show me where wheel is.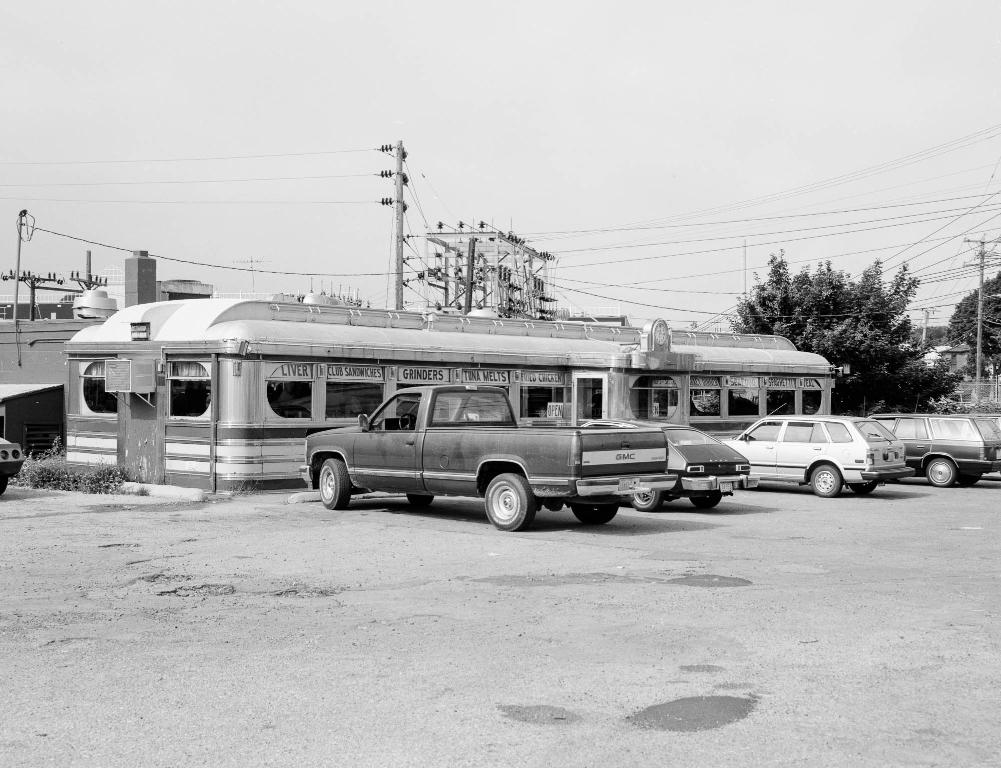
wheel is at bbox(630, 490, 662, 511).
